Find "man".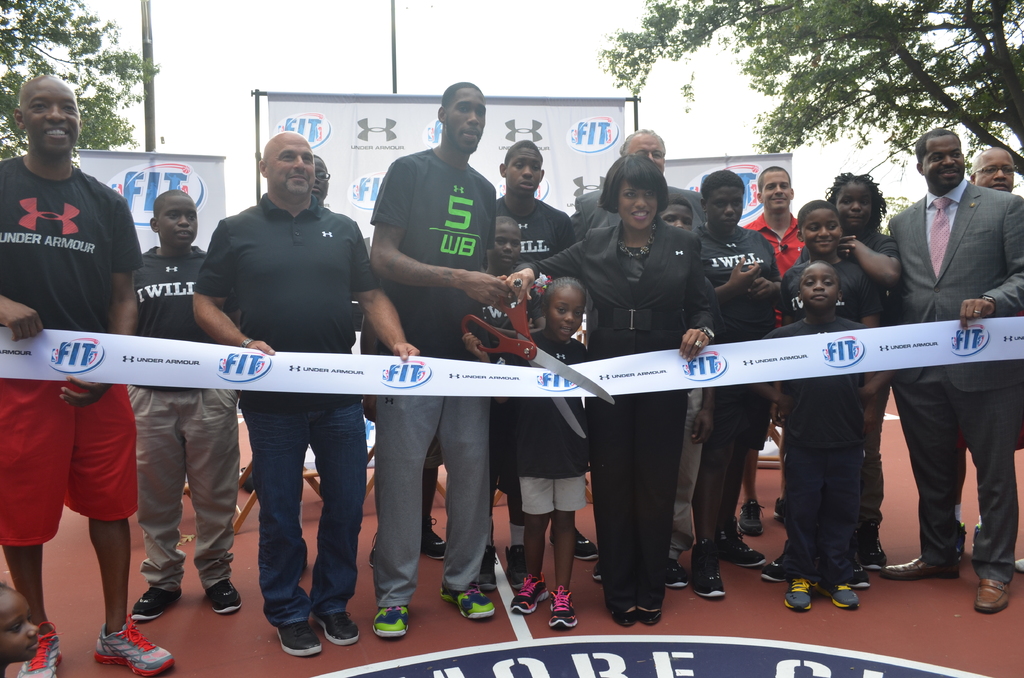
box(0, 70, 175, 677).
